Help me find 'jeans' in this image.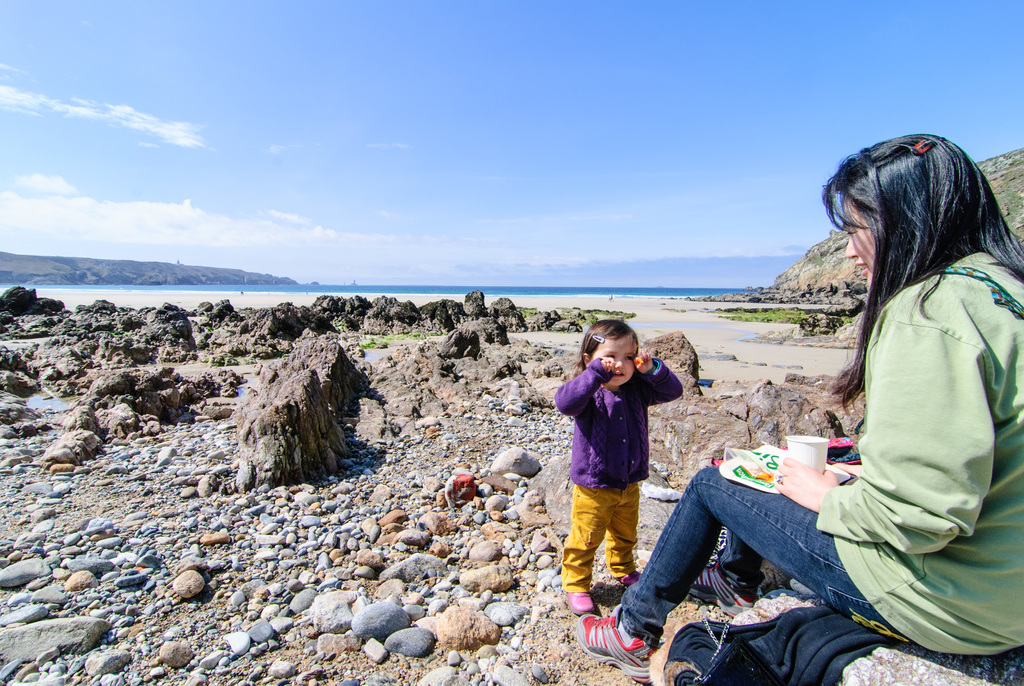
Found it: {"x1": 633, "y1": 470, "x2": 887, "y2": 667}.
